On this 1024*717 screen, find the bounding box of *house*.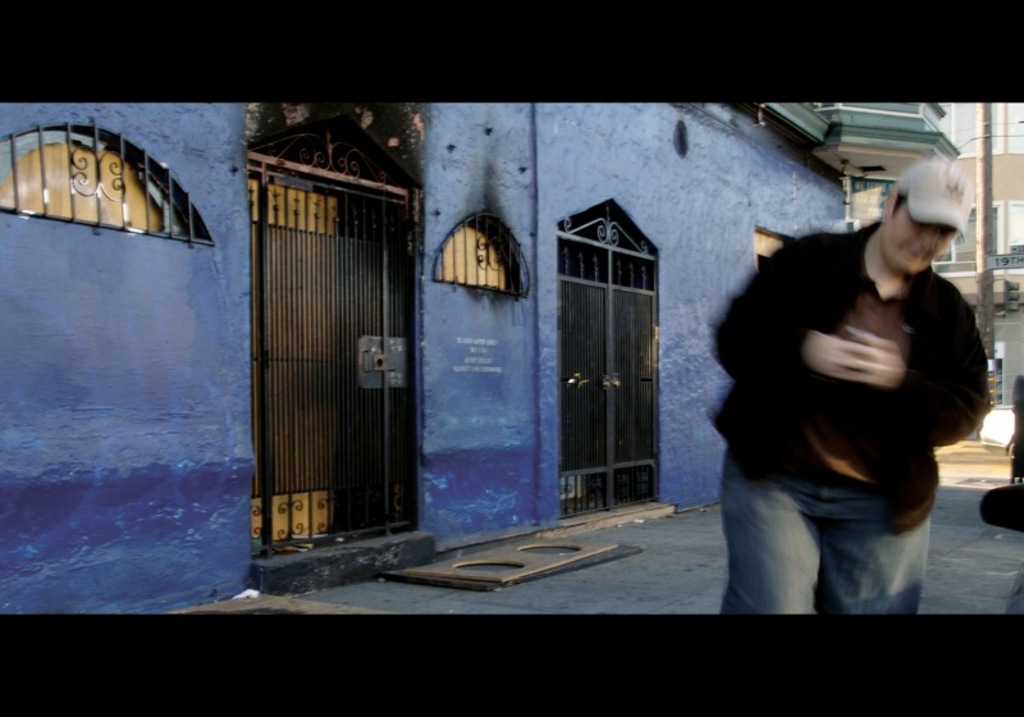
Bounding box: <region>0, 105, 847, 612</region>.
